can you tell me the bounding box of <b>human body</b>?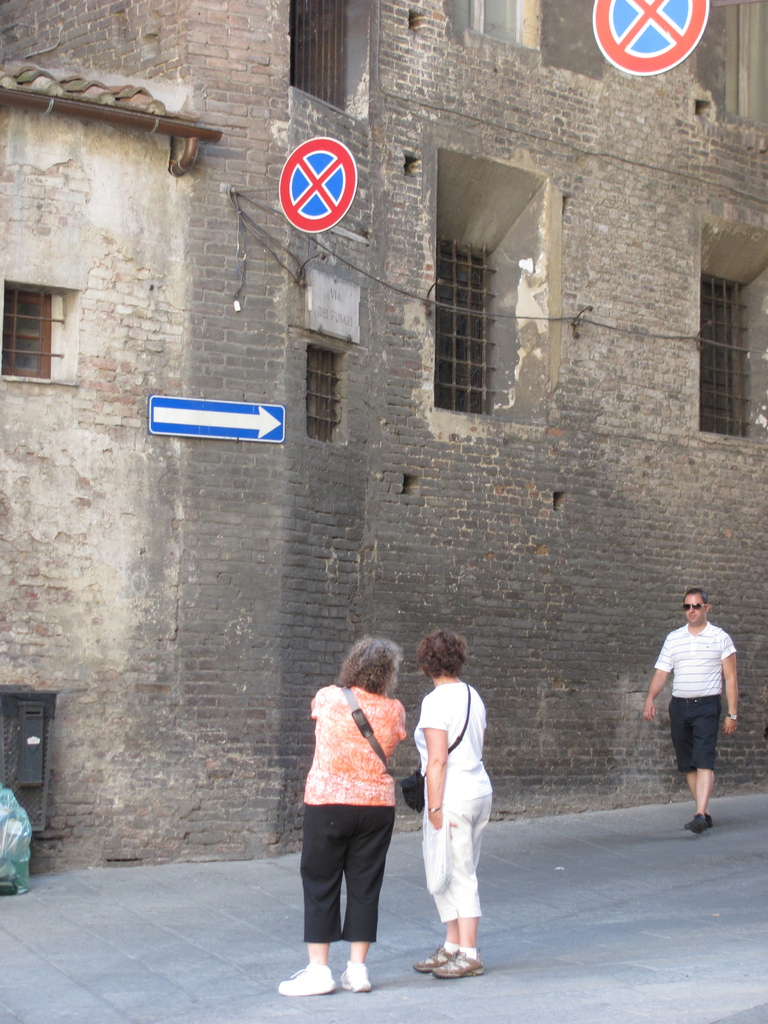
x1=417 y1=627 x2=511 y2=975.
